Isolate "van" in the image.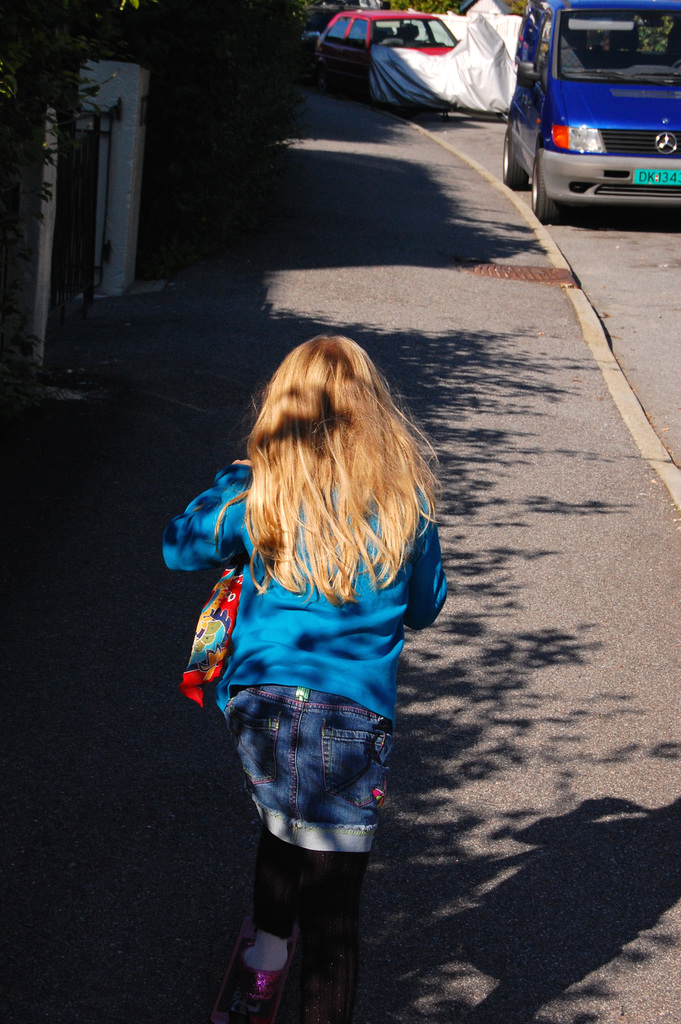
Isolated region: Rect(500, 0, 680, 227).
